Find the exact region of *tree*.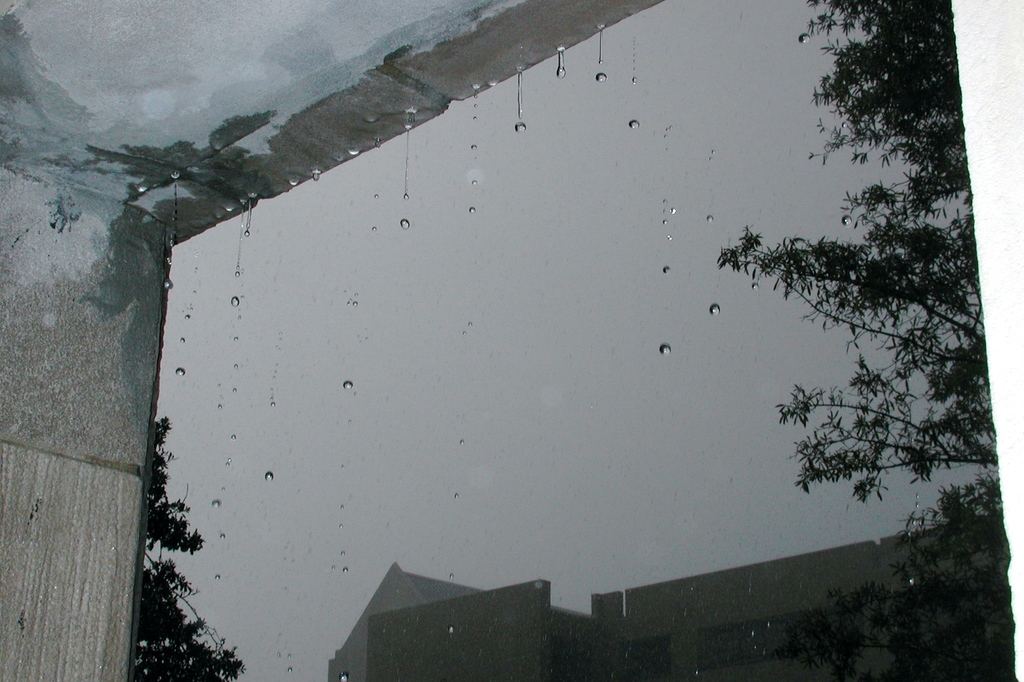
Exact region: pyautogui.locateOnScreen(127, 407, 243, 681).
